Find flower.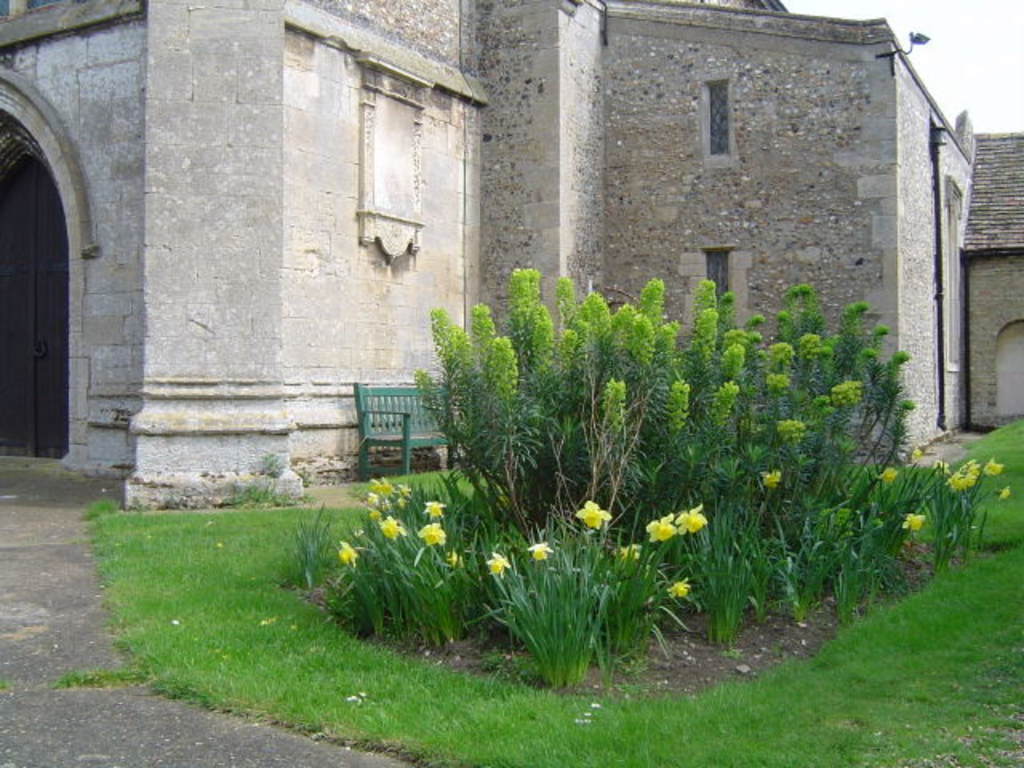
(left=667, top=576, right=694, bottom=597).
